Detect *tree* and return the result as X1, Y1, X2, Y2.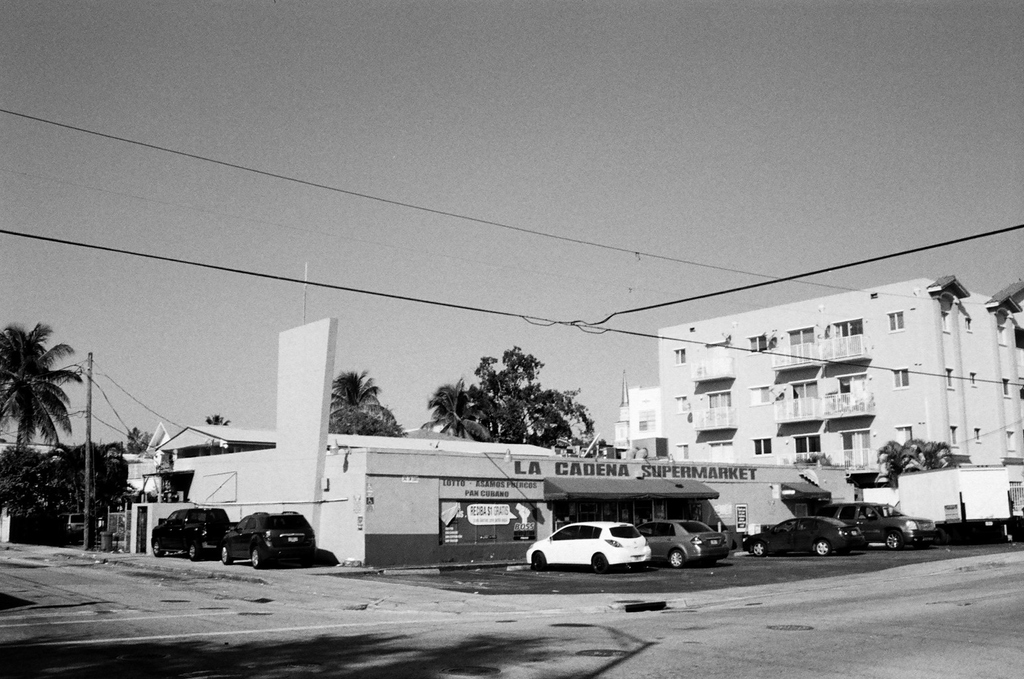
875, 432, 923, 488.
